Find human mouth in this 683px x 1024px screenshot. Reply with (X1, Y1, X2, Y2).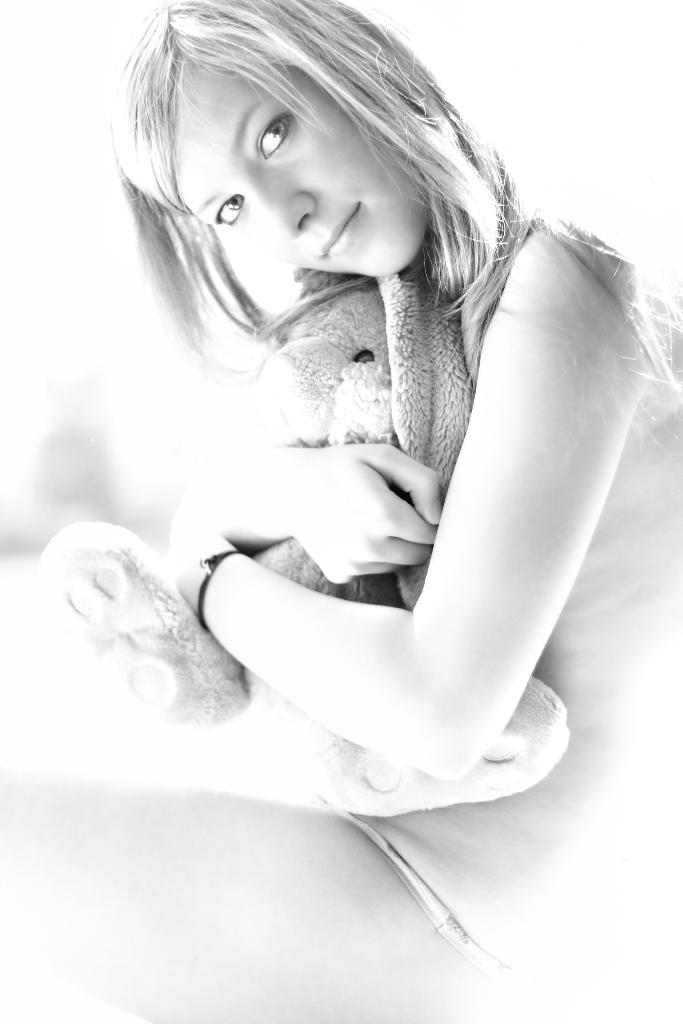
(317, 203, 359, 260).
